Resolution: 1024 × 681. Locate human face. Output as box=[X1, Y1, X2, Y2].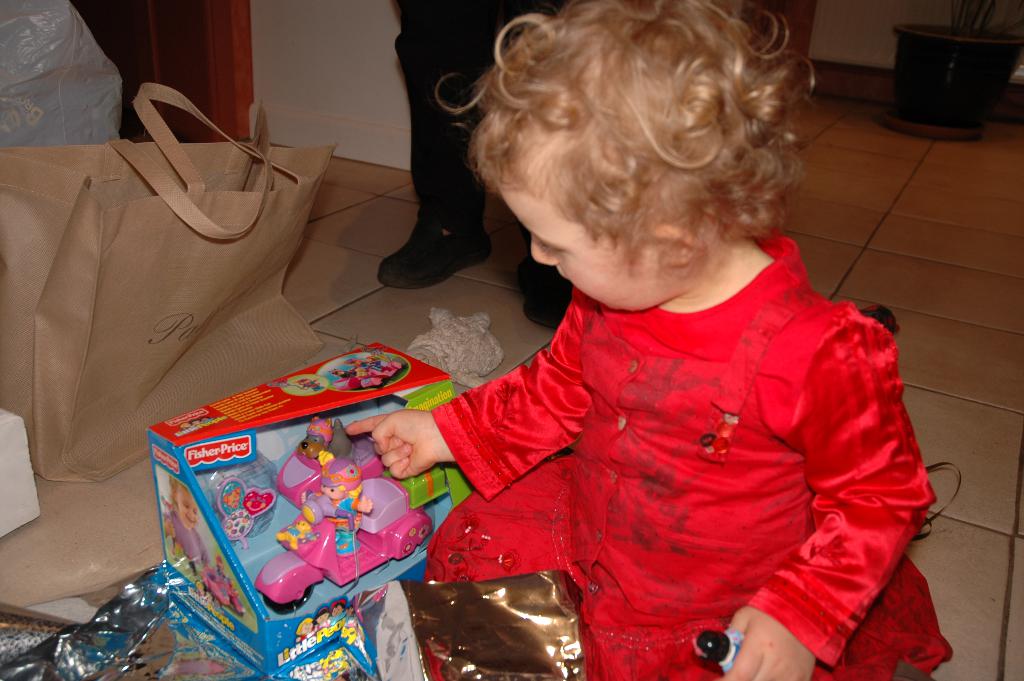
box=[494, 168, 668, 311].
